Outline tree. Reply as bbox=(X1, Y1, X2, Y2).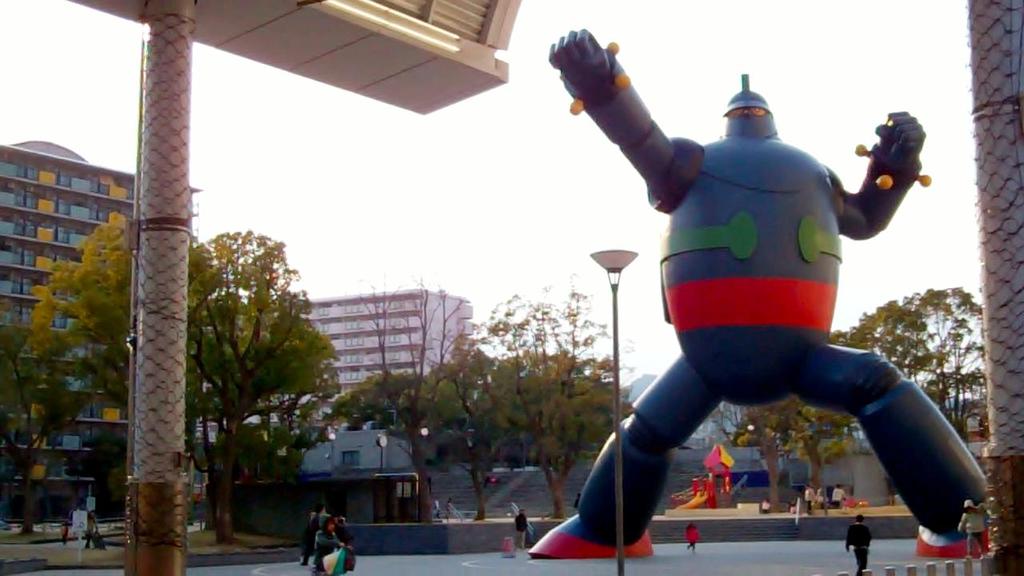
bbox=(415, 335, 521, 516).
